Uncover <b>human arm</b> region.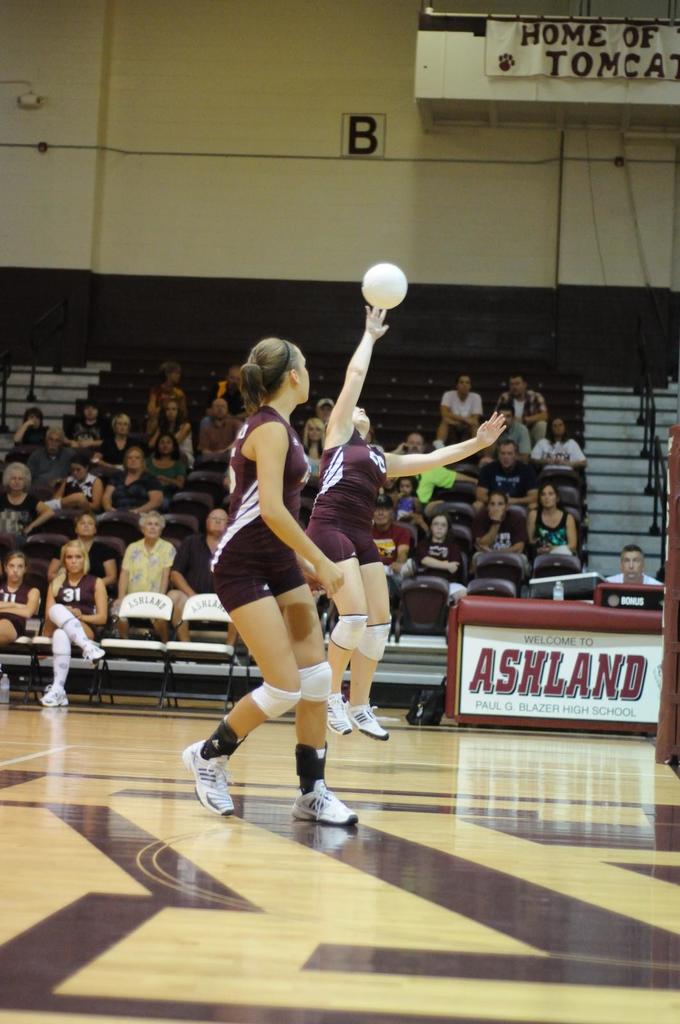
Uncovered: region(415, 497, 422, 515).
